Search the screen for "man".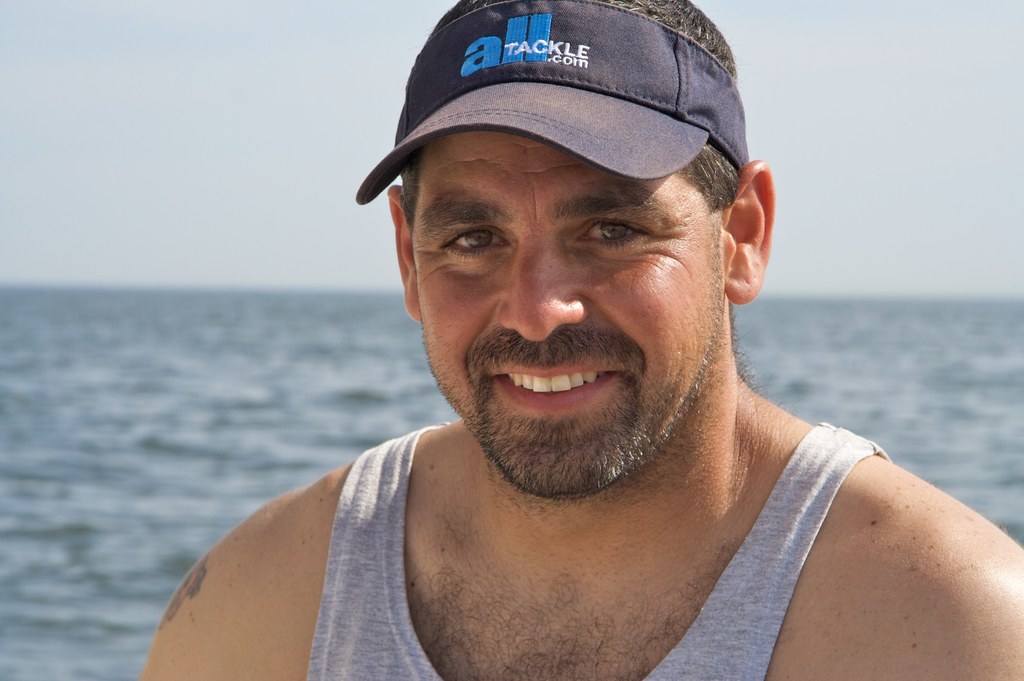
Found at <region>134, 0, 1023, 680</region>.
